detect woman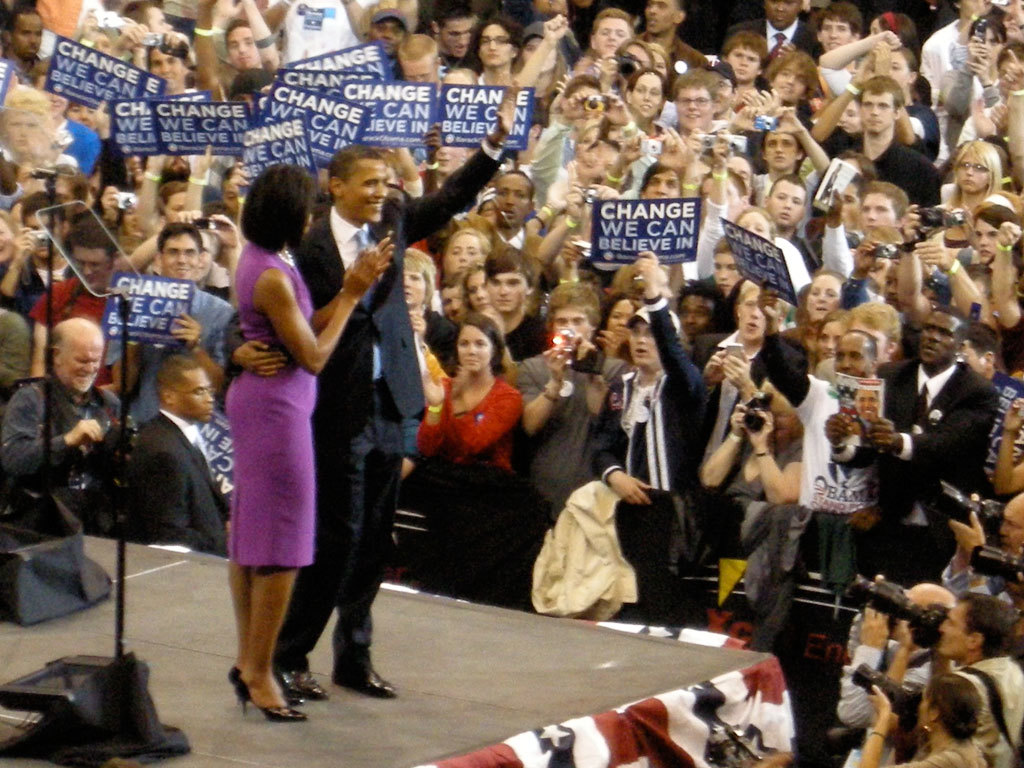
199 165 409 699
